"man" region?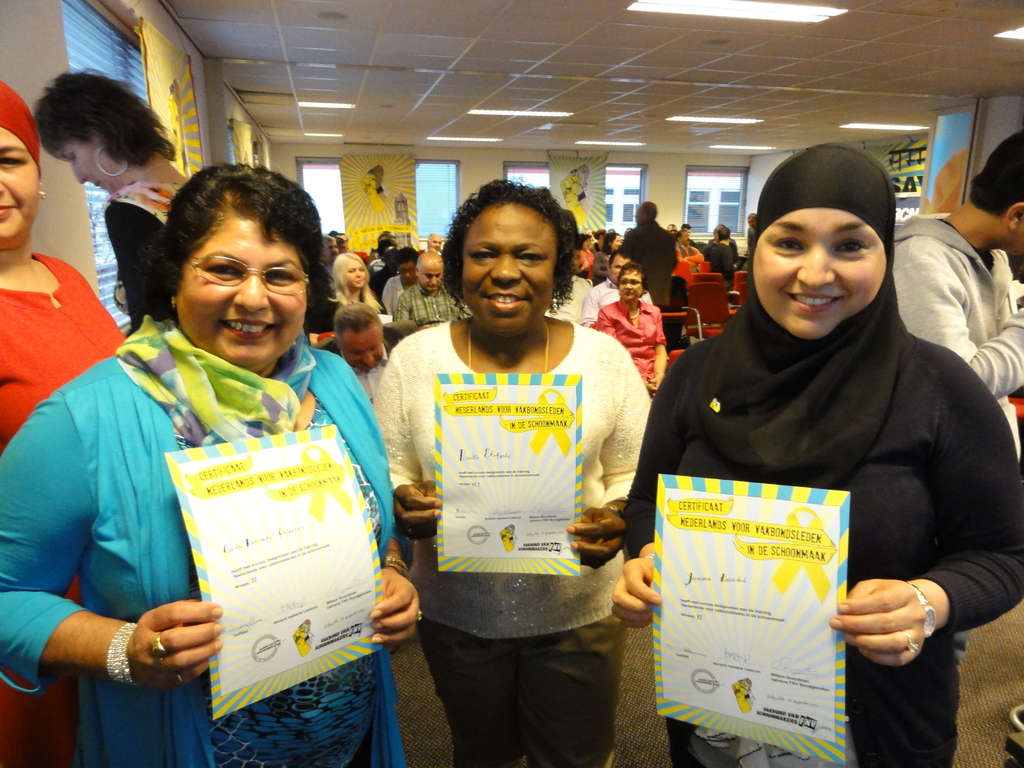
(left=544, top=244, right=592, bottom=320)
